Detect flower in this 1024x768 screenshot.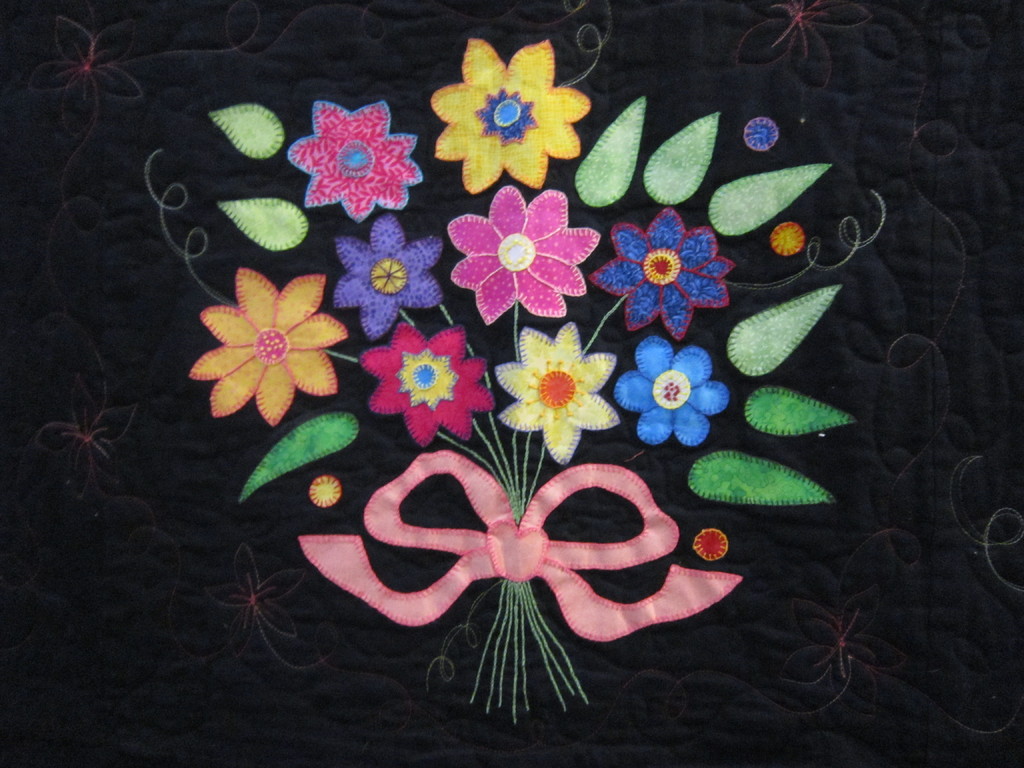
Detection: l=361, t=323, r=493, b=449.
